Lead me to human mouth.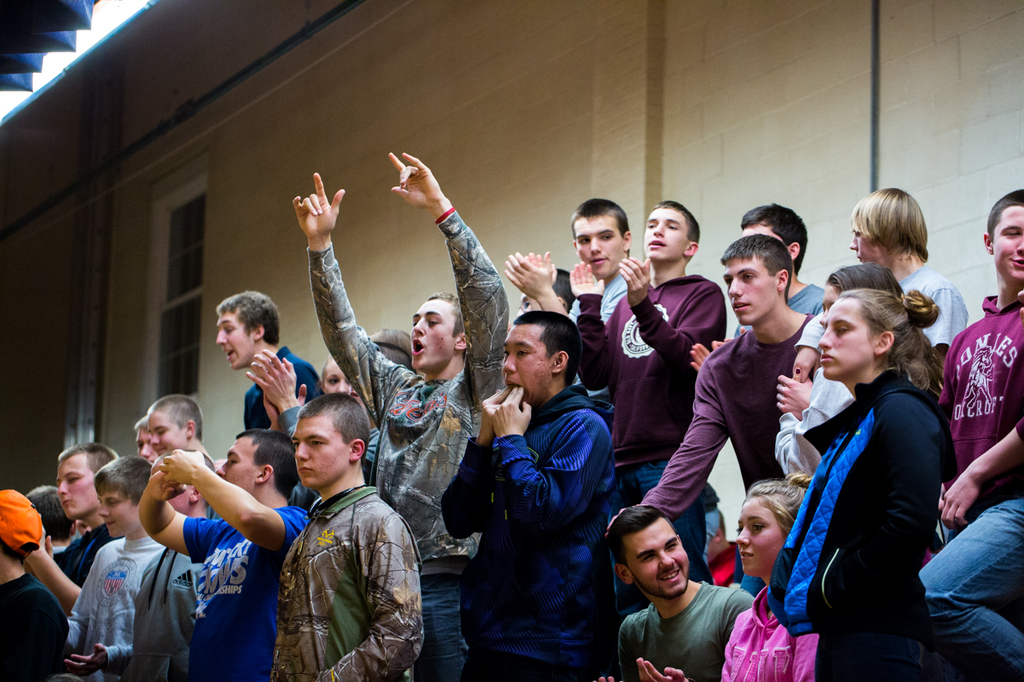
Lead to bbox=(110, 519, 115, 528).
